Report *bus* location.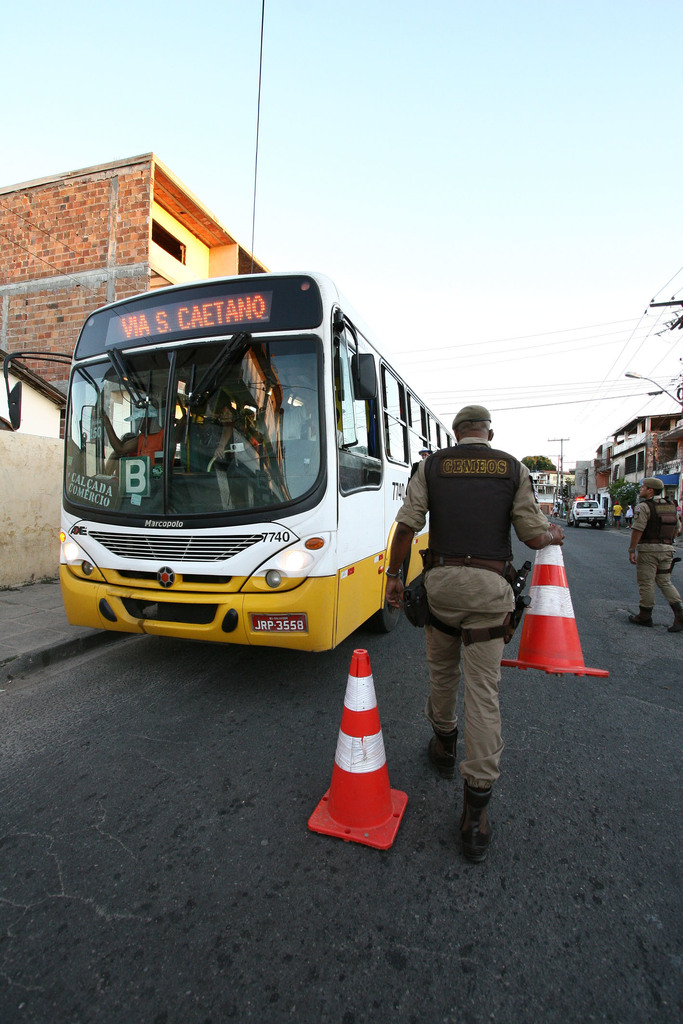
Report: bbox(2, 262, 463, 657).
